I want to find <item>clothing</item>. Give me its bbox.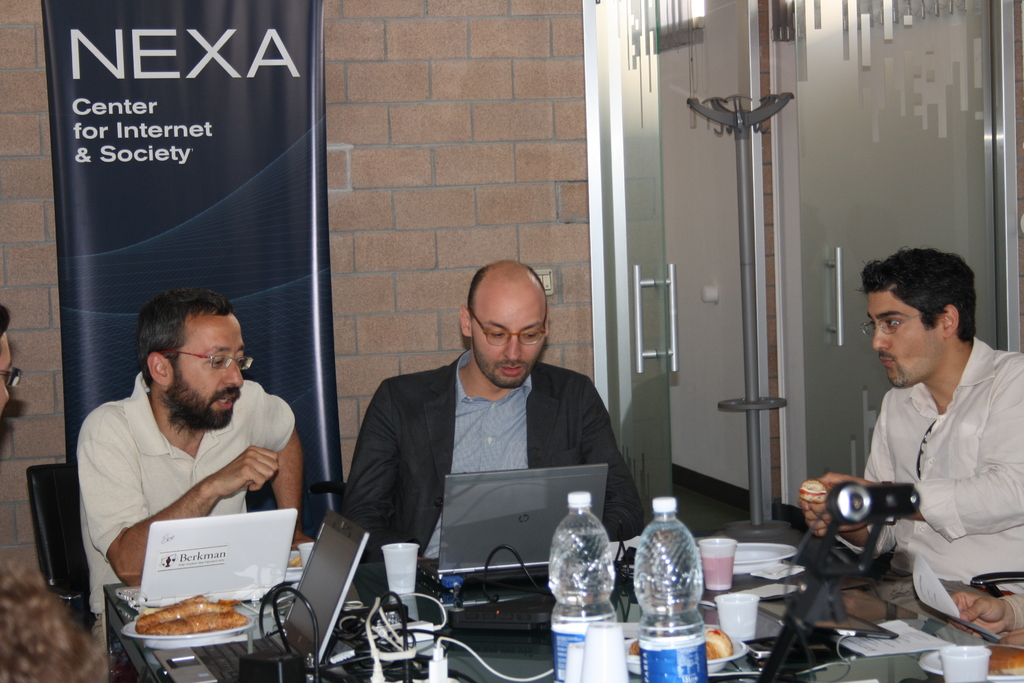
BBox(76, 373, 297, 661).
